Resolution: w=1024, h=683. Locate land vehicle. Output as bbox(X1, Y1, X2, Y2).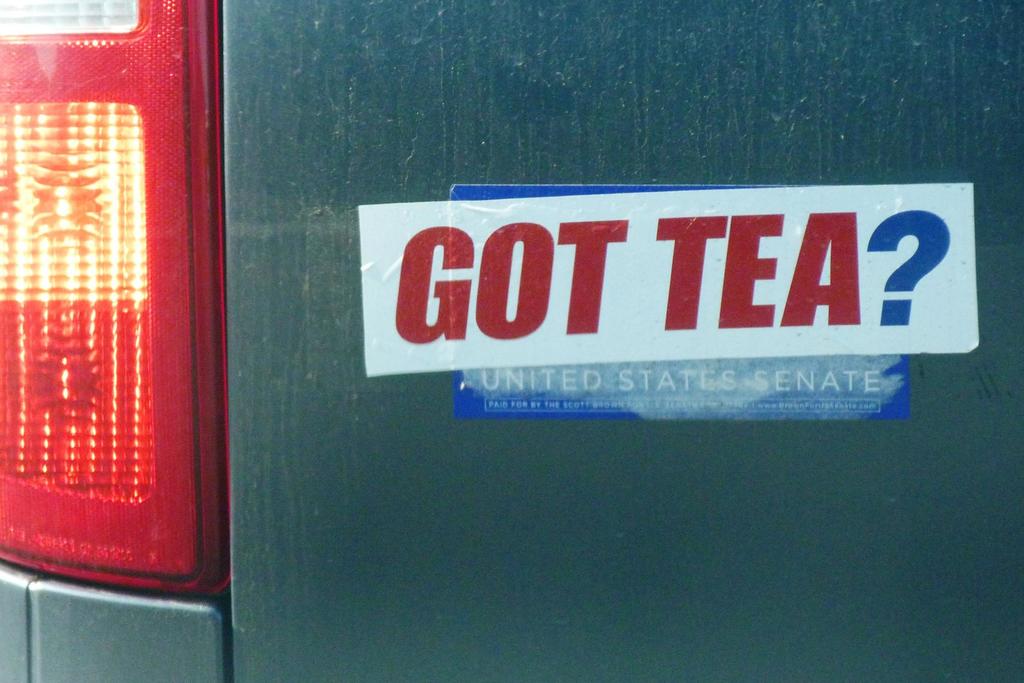
bbox(0, 0, 1023, 682).
